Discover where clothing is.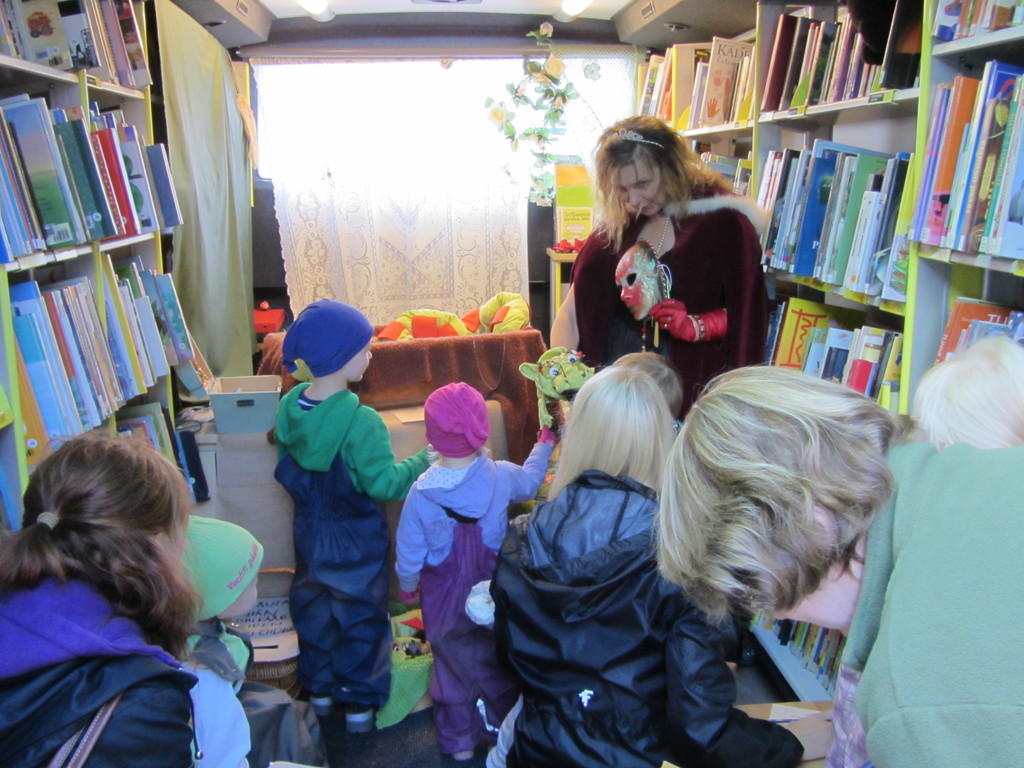
Discovered at 0 574 202 767.
